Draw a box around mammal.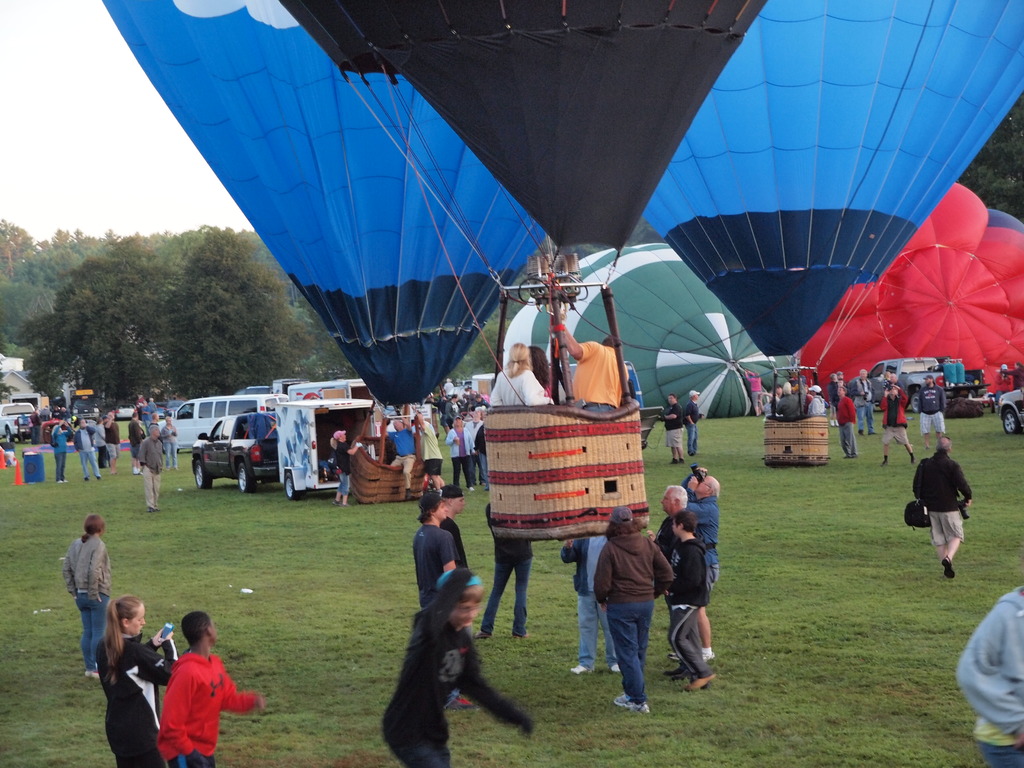
x1=836, y1=372, x2=845, y2=380.
